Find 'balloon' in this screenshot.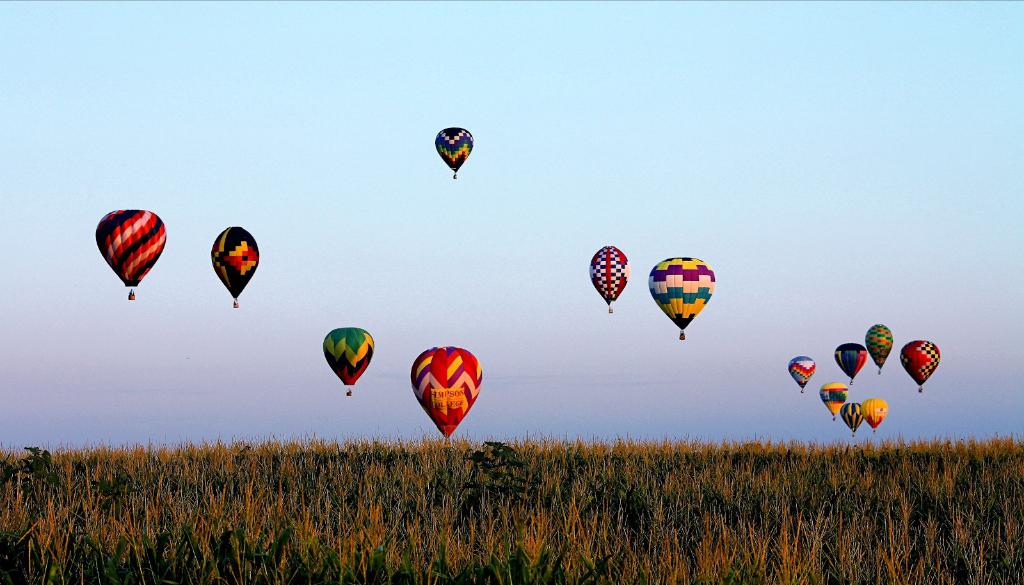
The bounding box for 'balloon' is detection(209, 224, 262, 299).
